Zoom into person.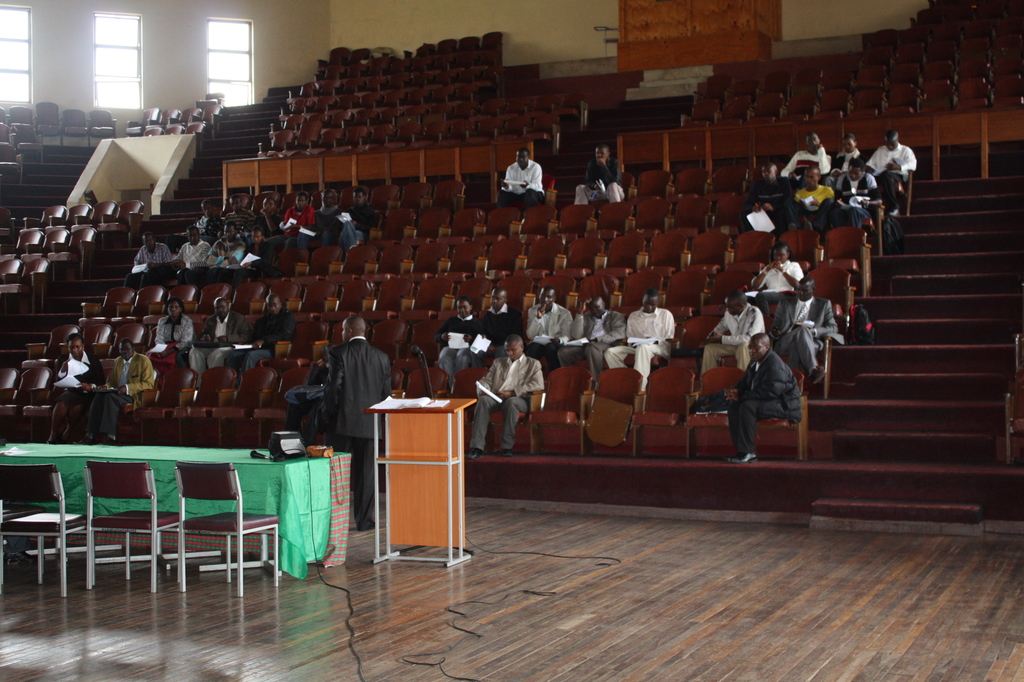
Zoom target: [x1=526, y1=286, x2=577, y2=369].
